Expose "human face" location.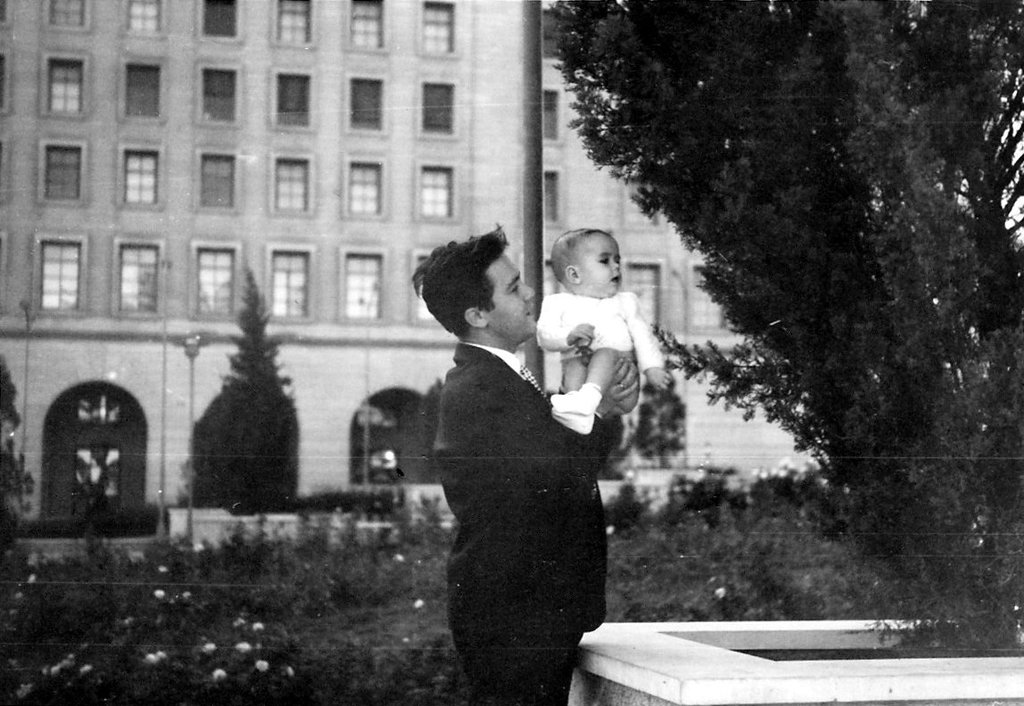
Exposed at crop(483, 255, 535, 347).
